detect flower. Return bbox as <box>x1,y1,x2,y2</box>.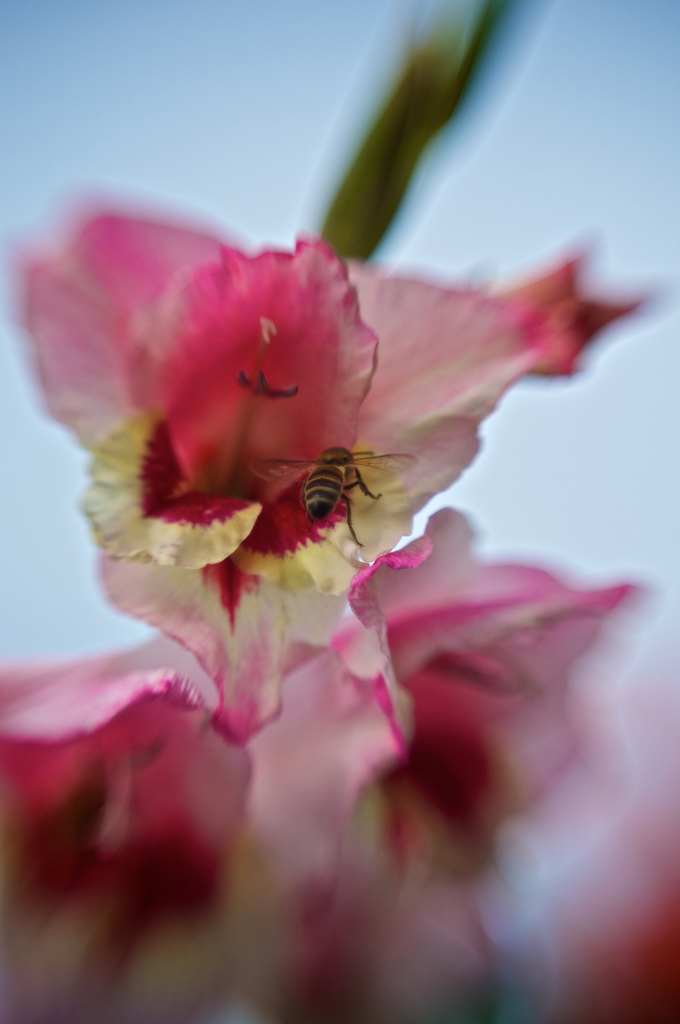
<box>29,198,565,657</box>.
